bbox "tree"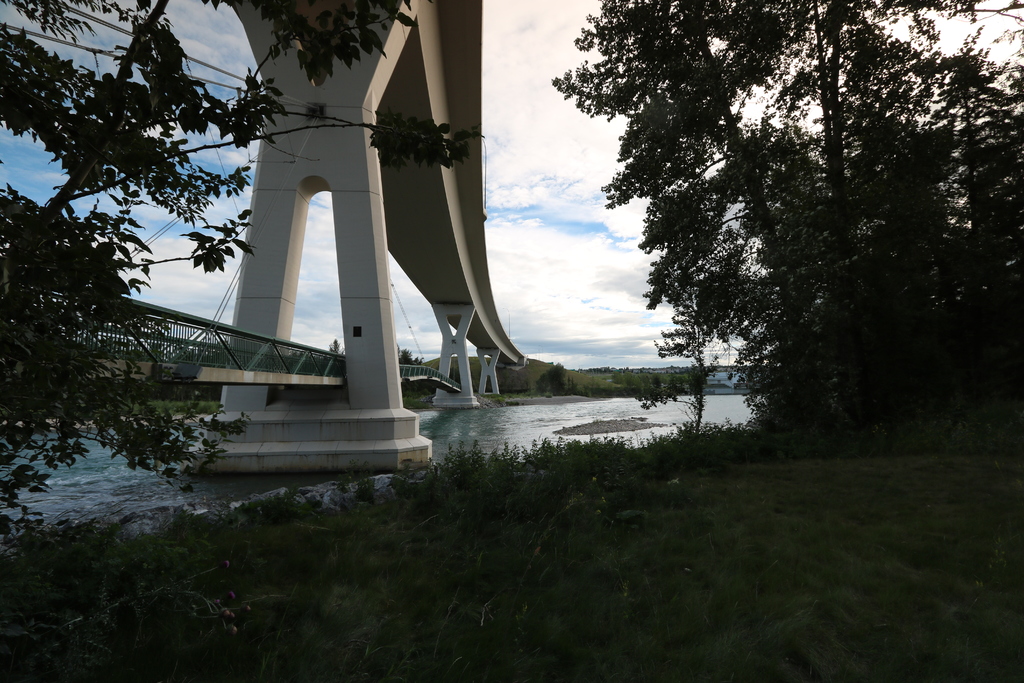
[328,339,346,358]
